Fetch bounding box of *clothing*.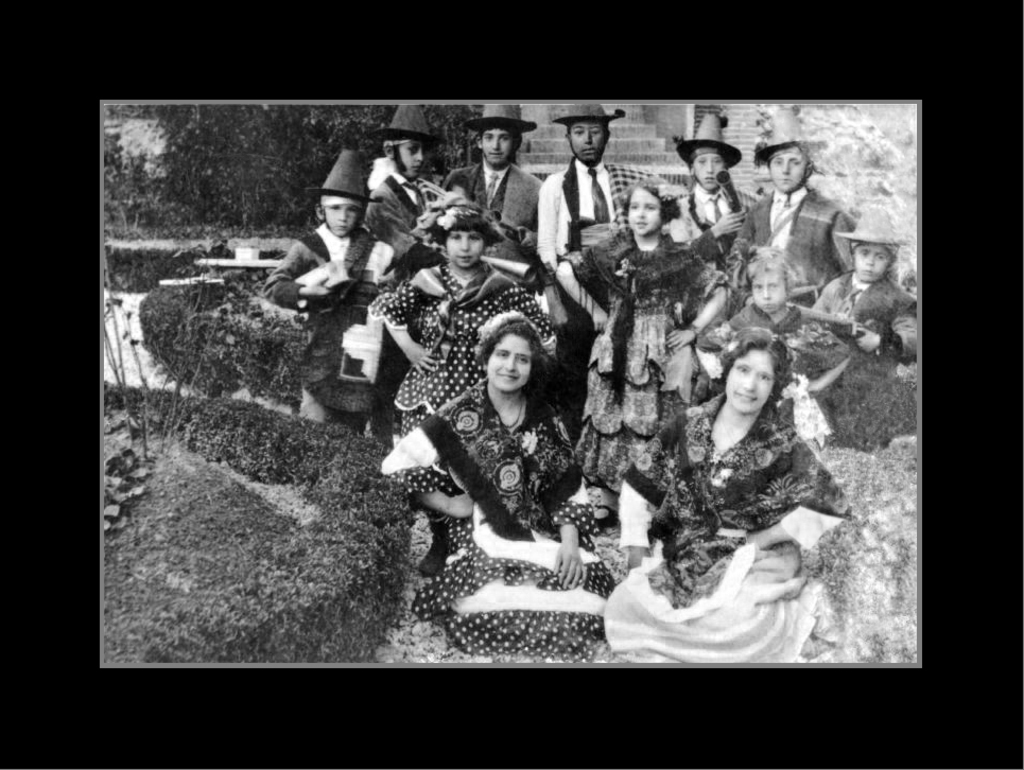
Bbox: {"x1": 559, "y1": 230, "x2": 718, "y2": 479}.
